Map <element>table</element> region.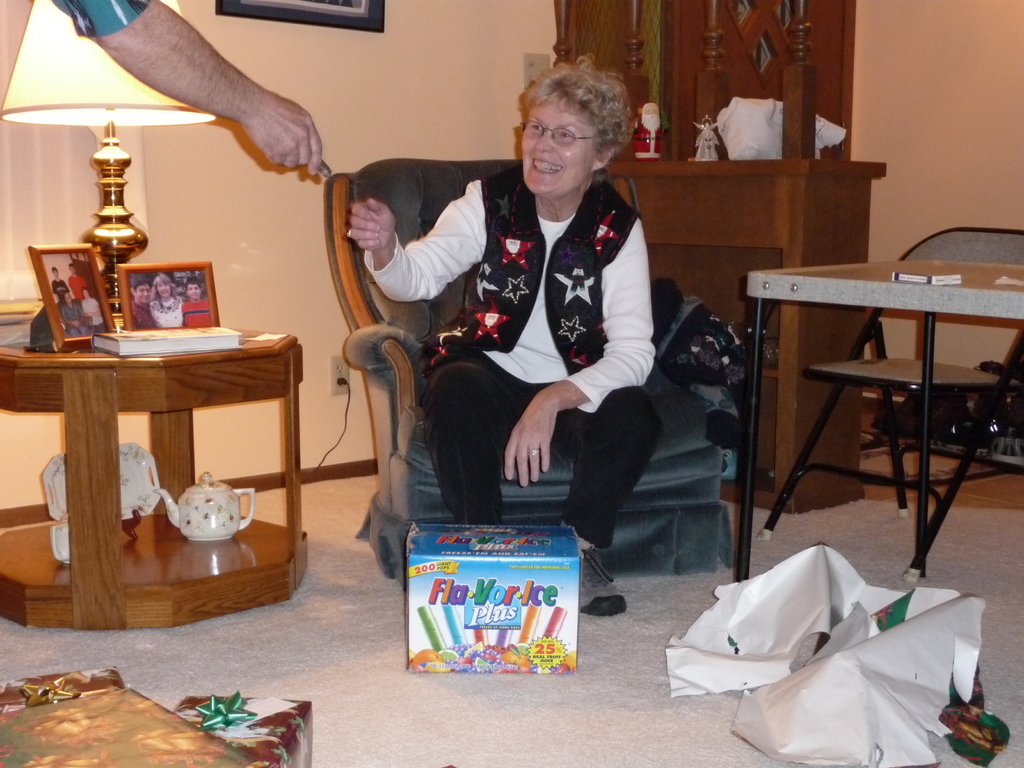
Mapped to l=746, t=241, r=1018, b=578.
